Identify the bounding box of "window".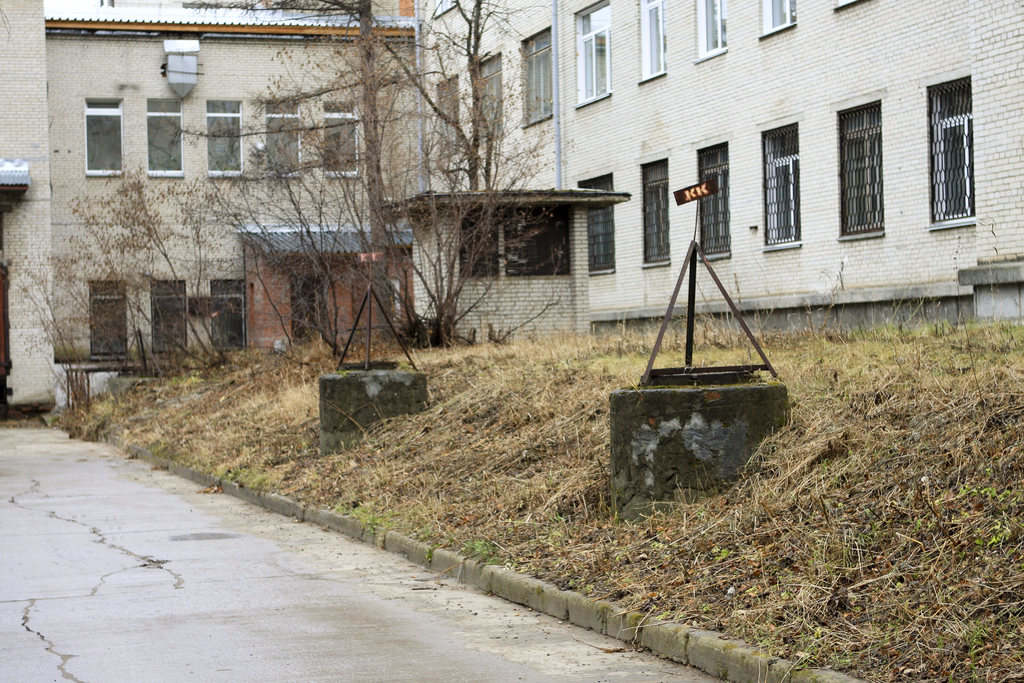
[579, 165, 611, 273].
